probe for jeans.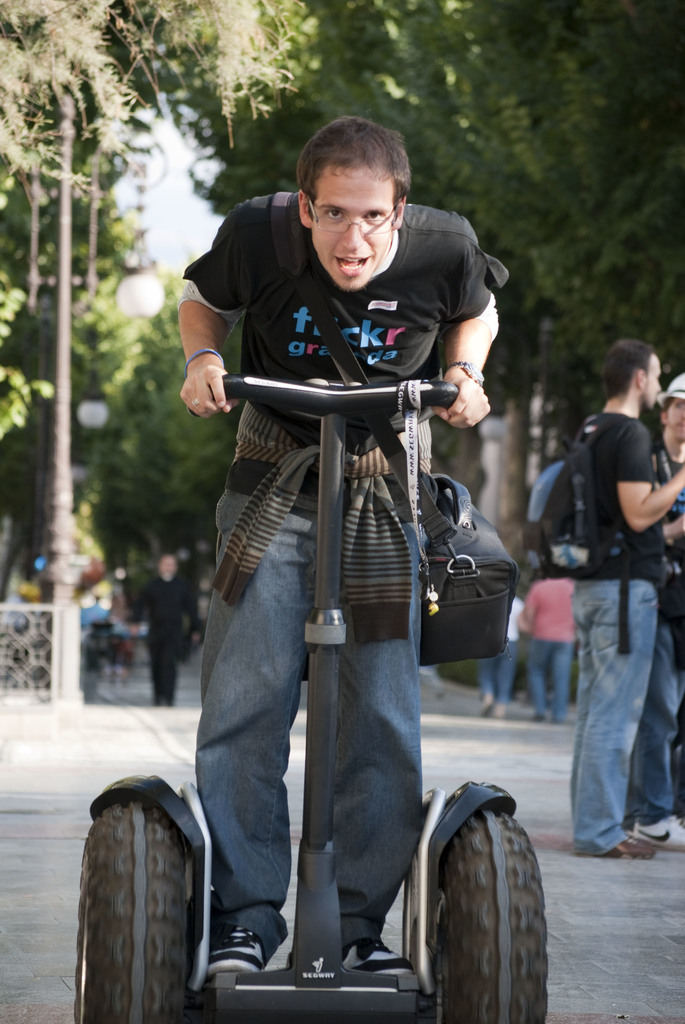
Probe result: 567 568 669 864.
